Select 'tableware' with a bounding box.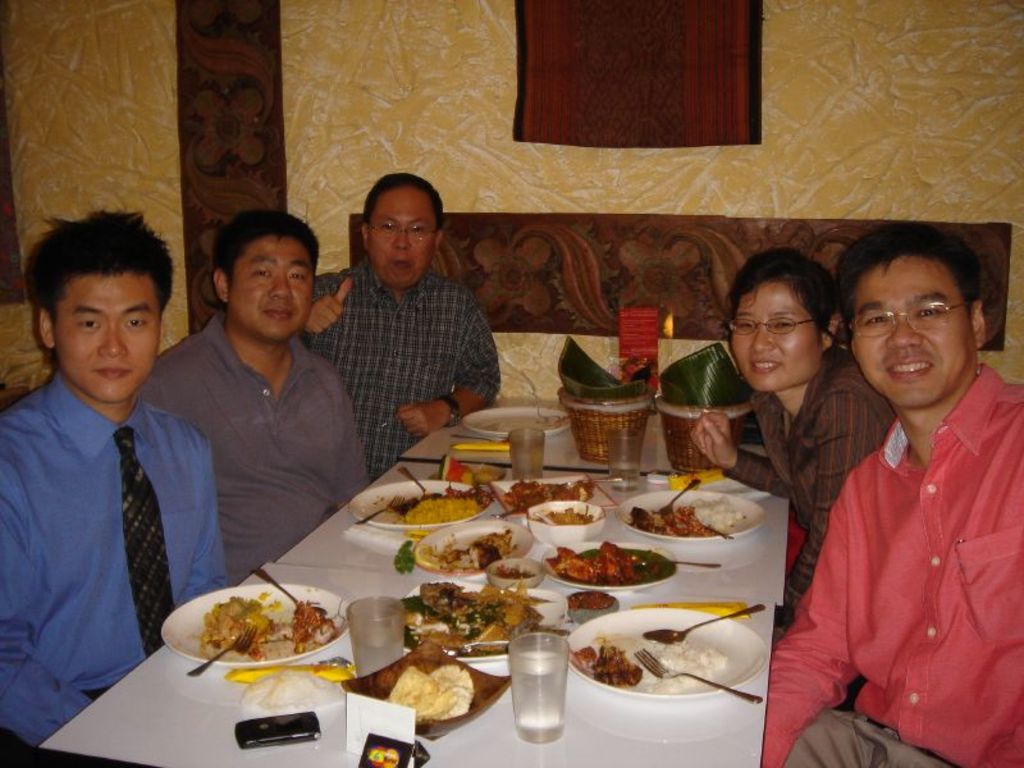
{"x1": 492, "y1": 466, "x2": 614, "y2": 517}.
